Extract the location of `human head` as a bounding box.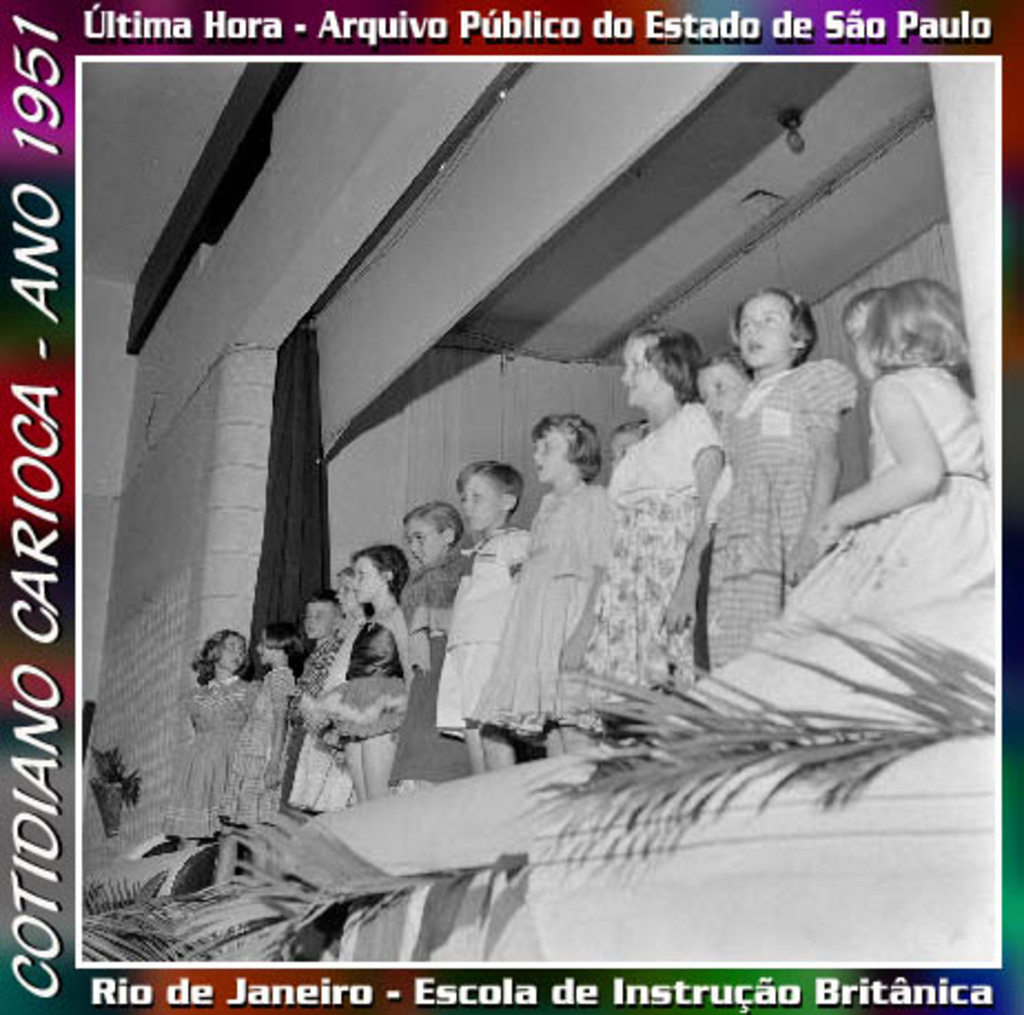
250:621:308:665.
